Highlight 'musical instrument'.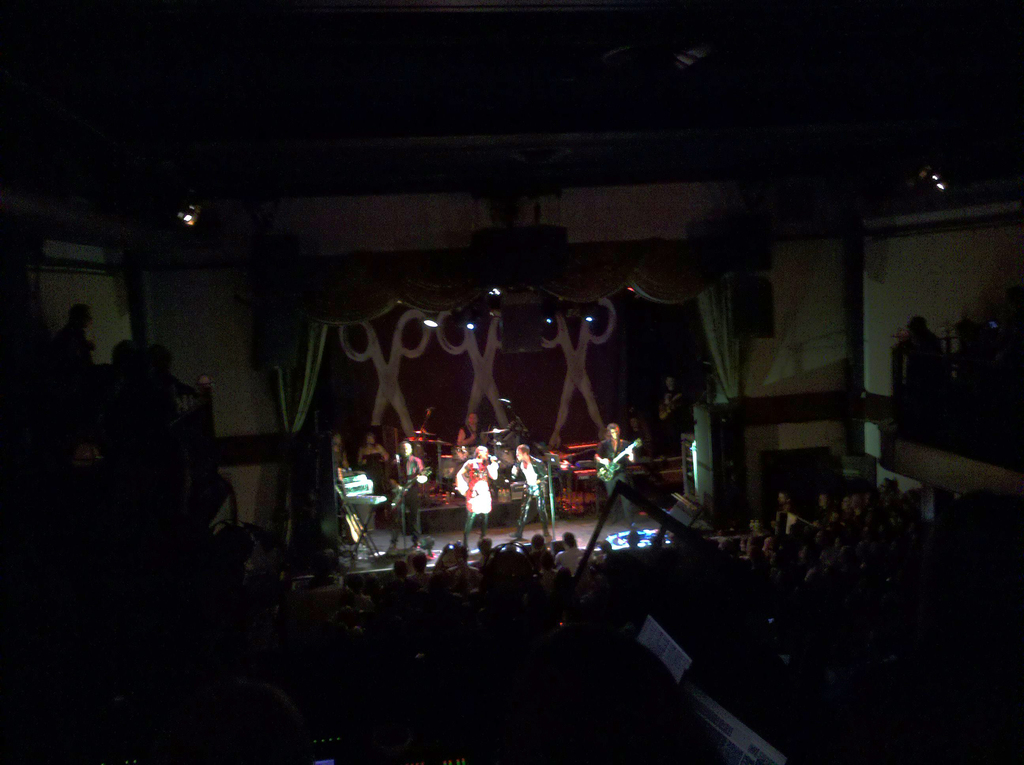
Highlighted region: Rect(392, 473, 423, 504).
